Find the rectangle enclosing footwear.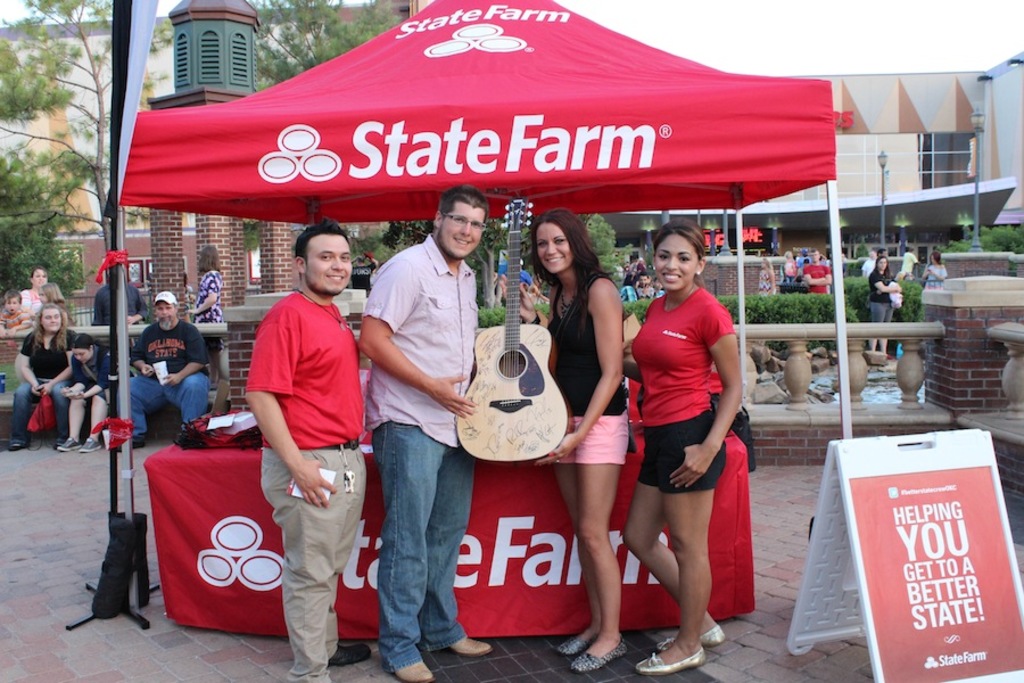
crop(445, 634, 494, 657).
